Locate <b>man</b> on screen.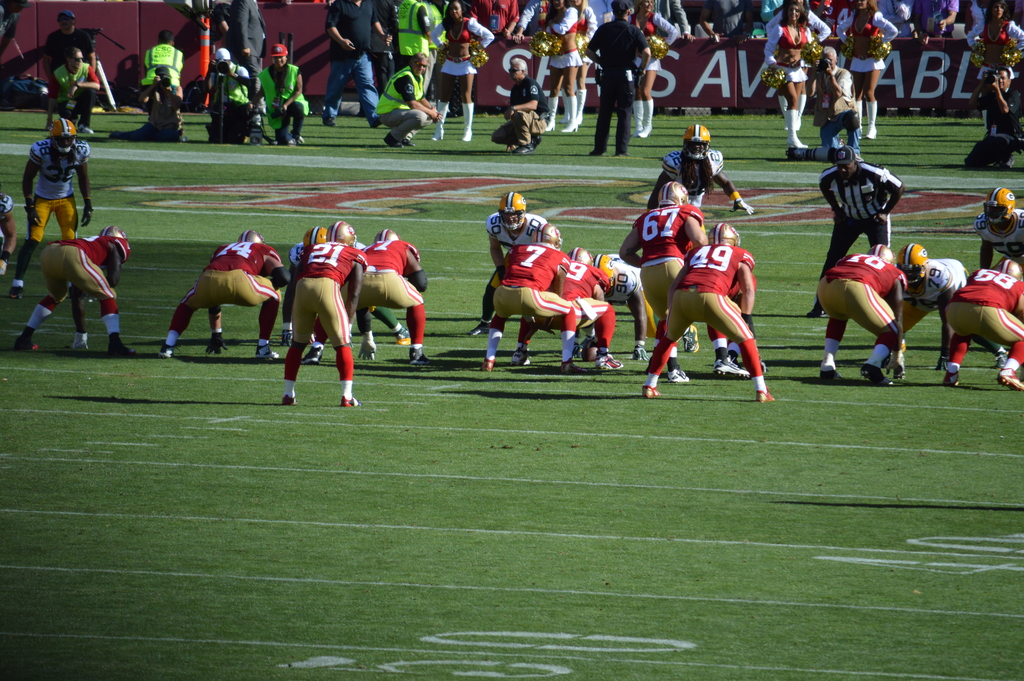
On screen at x1=966 y1=183 x2=1023 y2=281.
